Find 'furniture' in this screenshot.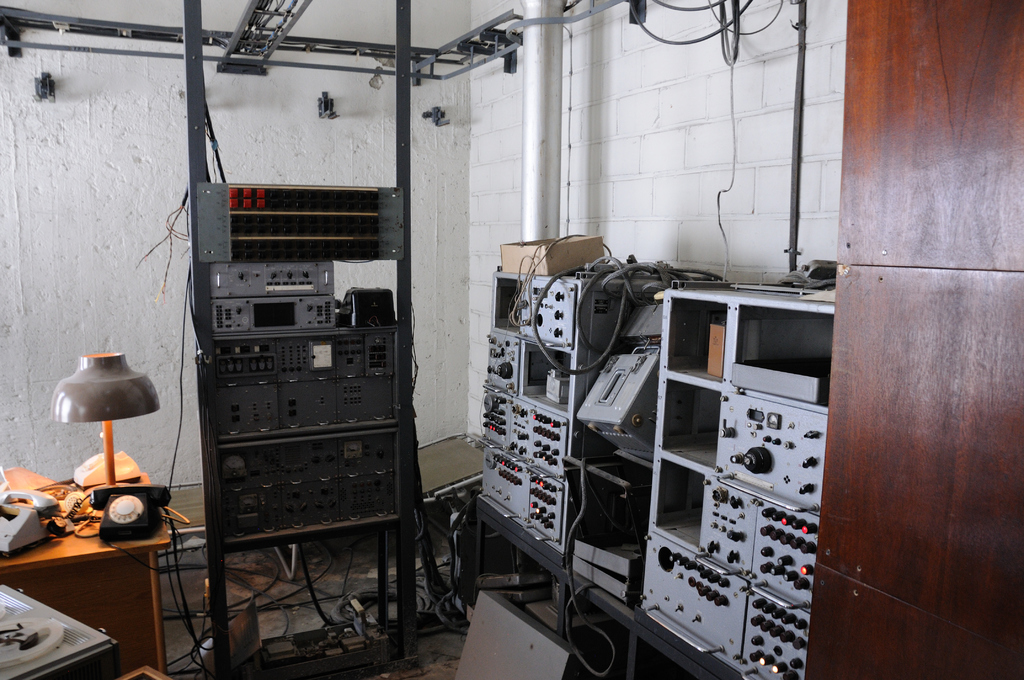
The bounding box for 'furniture' is l=0, t=475, r=177, b=679.
